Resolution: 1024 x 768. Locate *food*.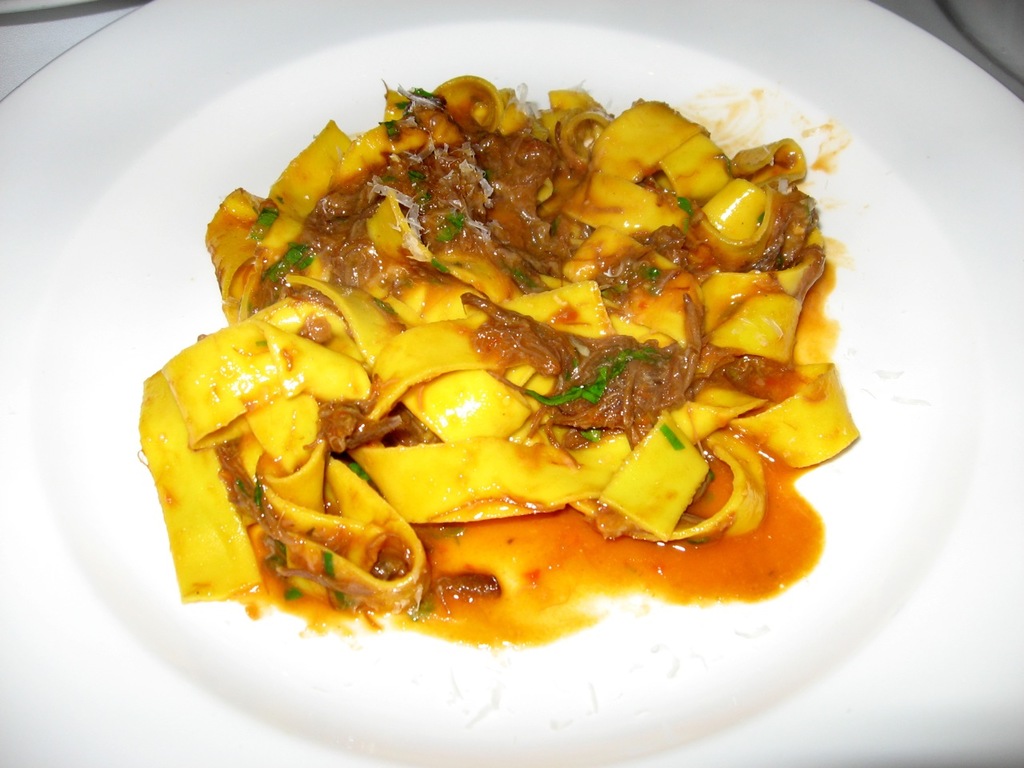
[x1=186, y1=52, x2=845, y2=701].
